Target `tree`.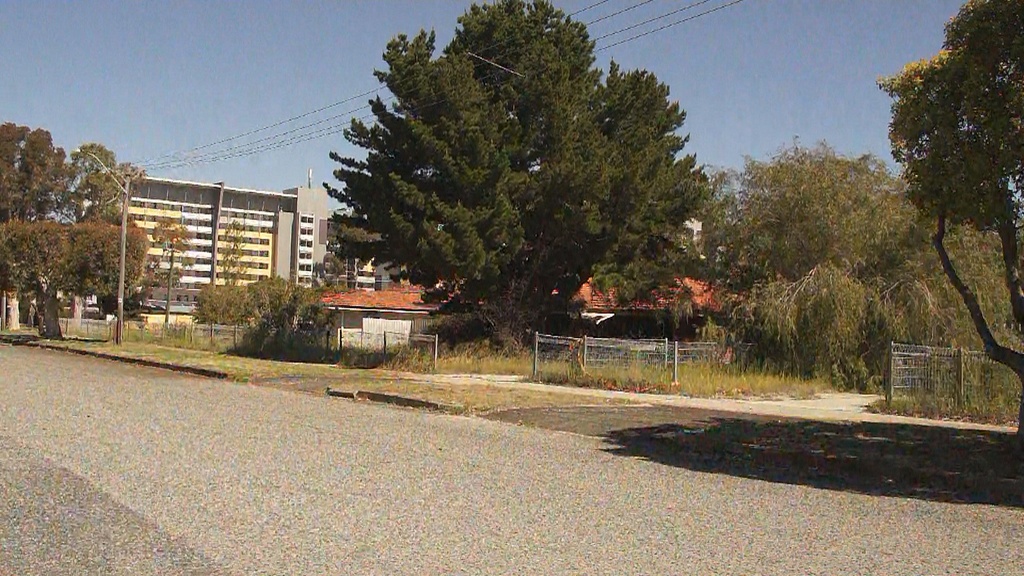
Target region: bbox=(213, 216, 255, 285).
